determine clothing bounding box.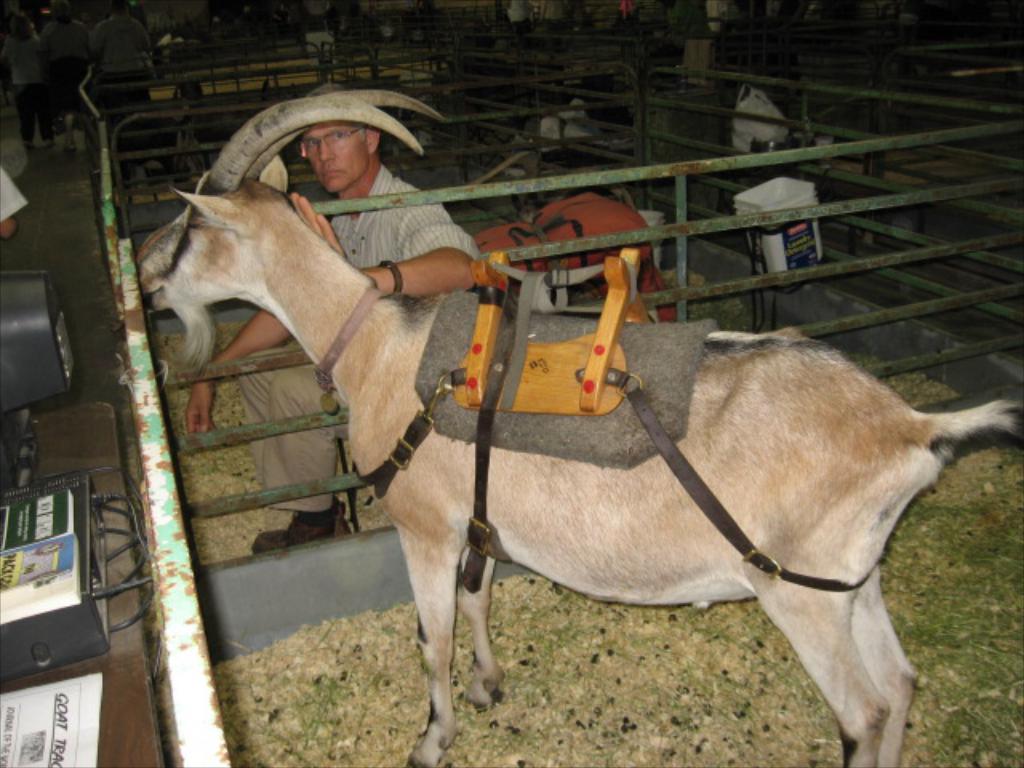
Determined: BBox(90, 14, 154, 77).
